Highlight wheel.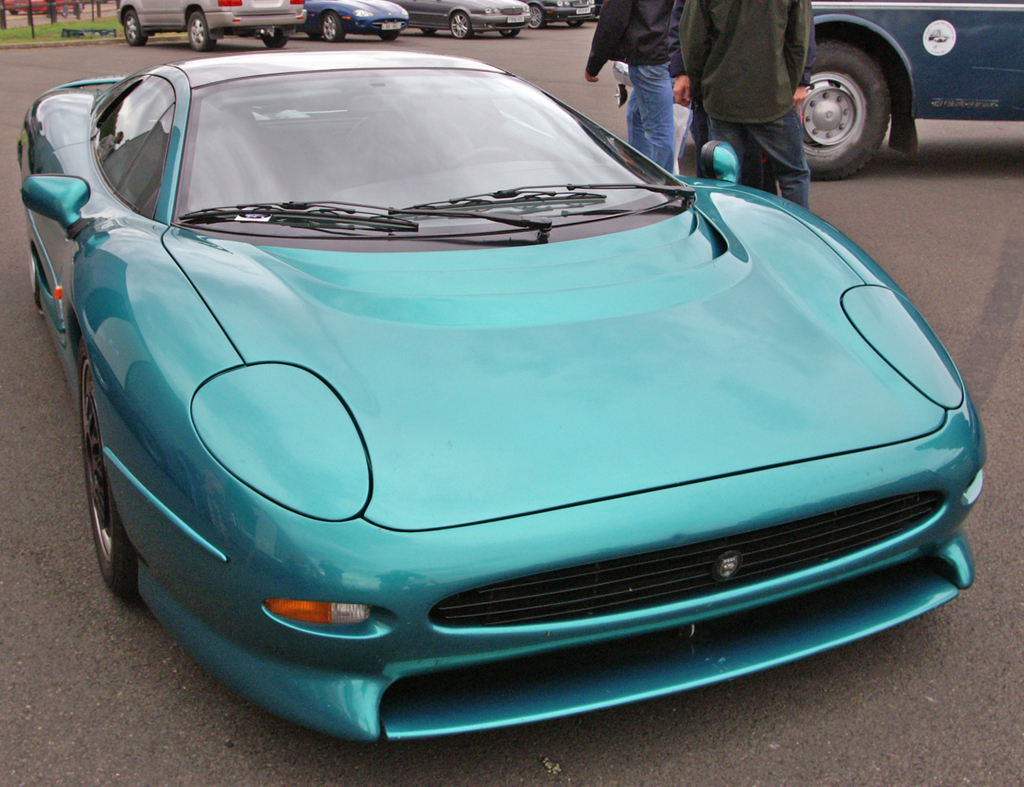
Highlighted region: (x1=324, y1=10, x2=344, y2=41).
